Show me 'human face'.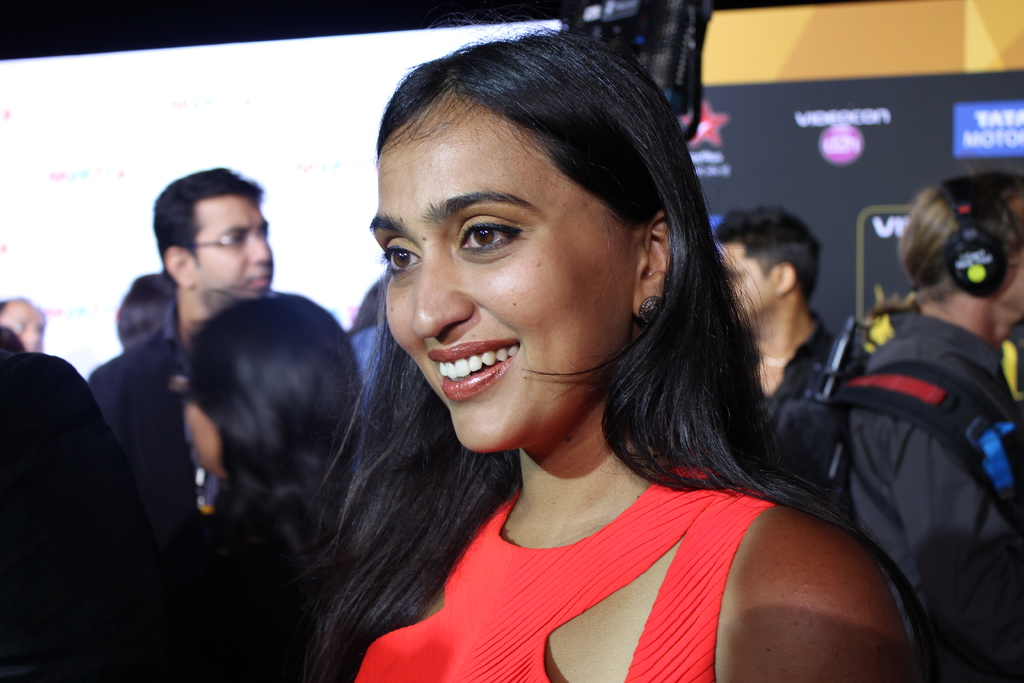
'human face' is here: [367,99,630,453].
